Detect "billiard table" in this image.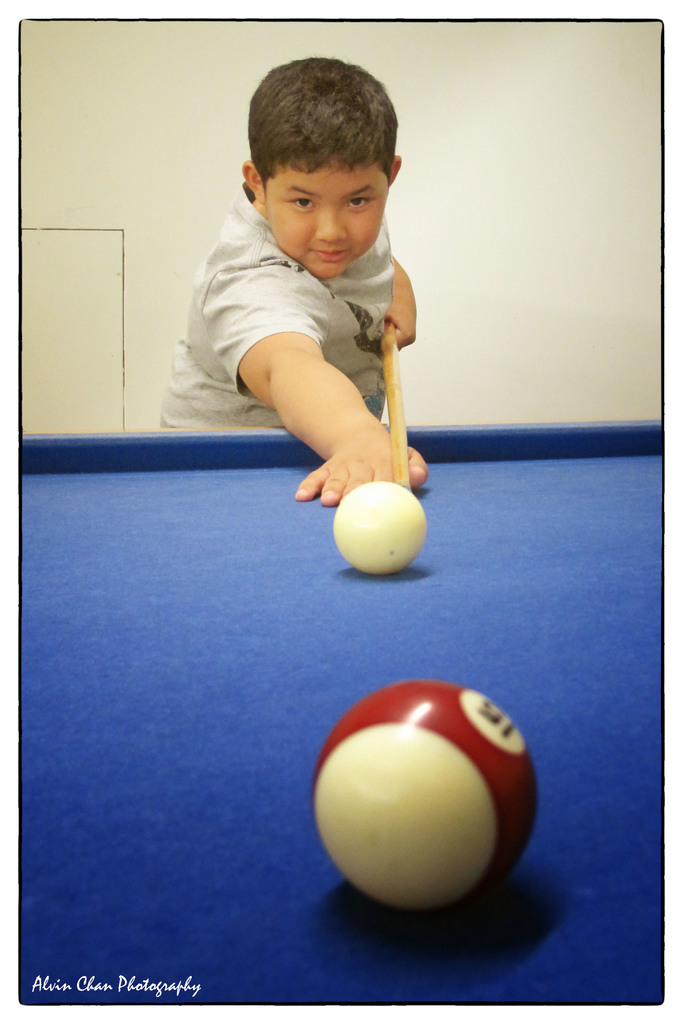
Detection: locate(21, 415, 661, 1006).
